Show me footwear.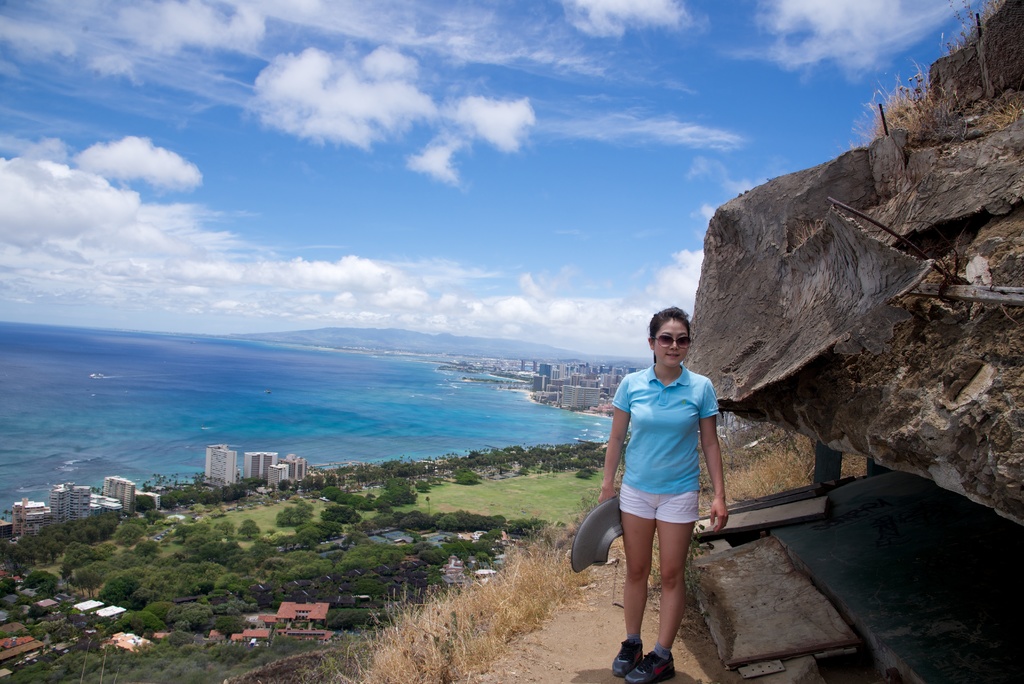
footwear is here: detection(622, 650, 675, 683).
